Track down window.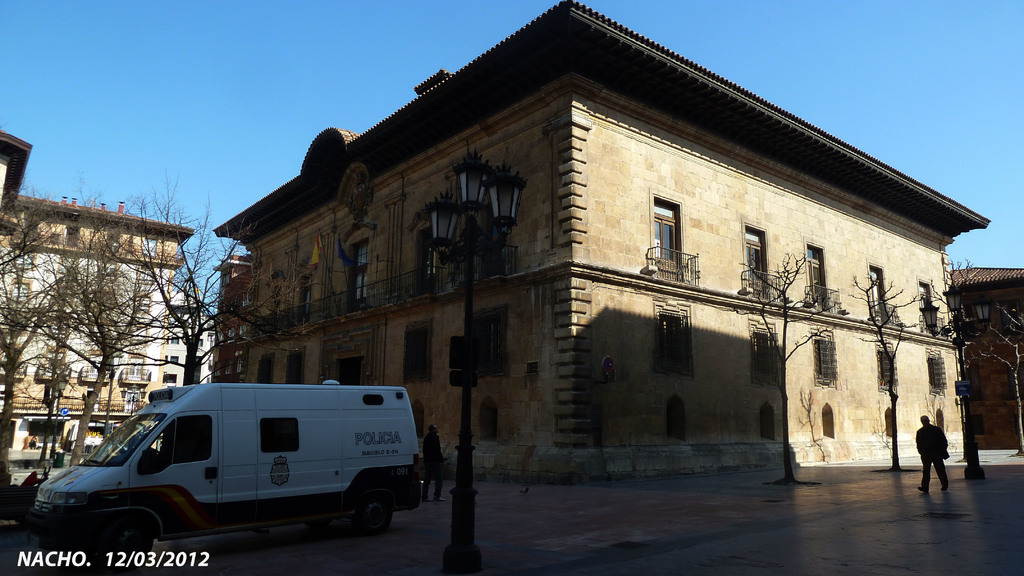
Tracked to [x1=260, y1=354, x2=276, y2=384].
